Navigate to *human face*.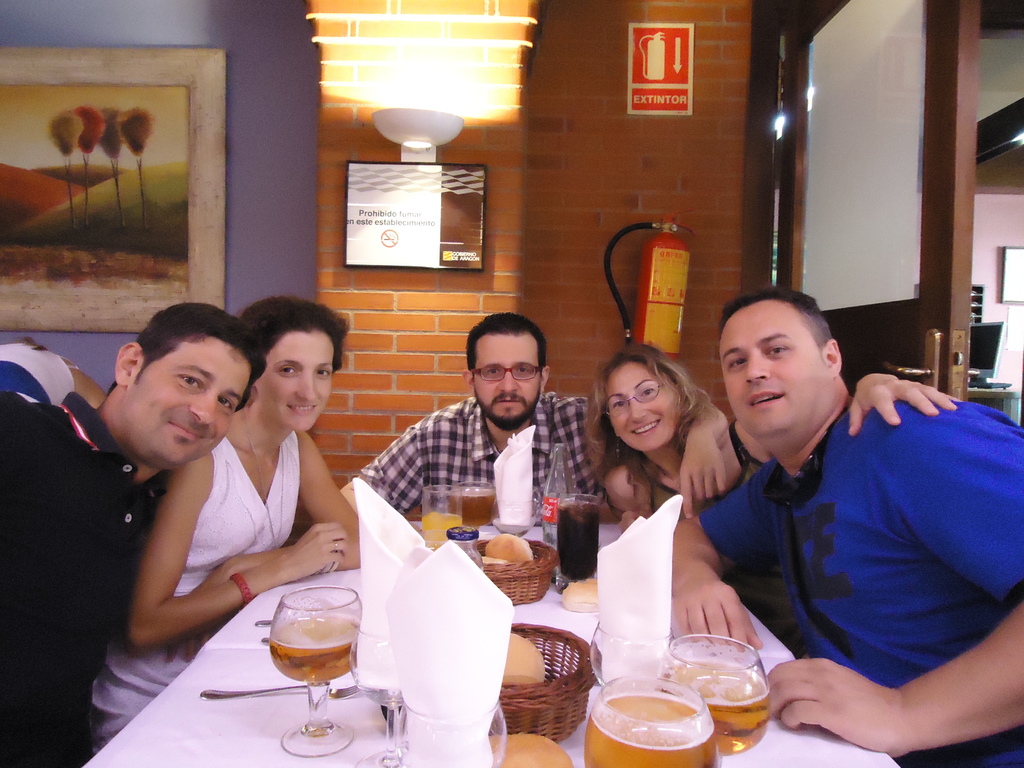
Navigation target: BBox(716, 301, 823, 437).
